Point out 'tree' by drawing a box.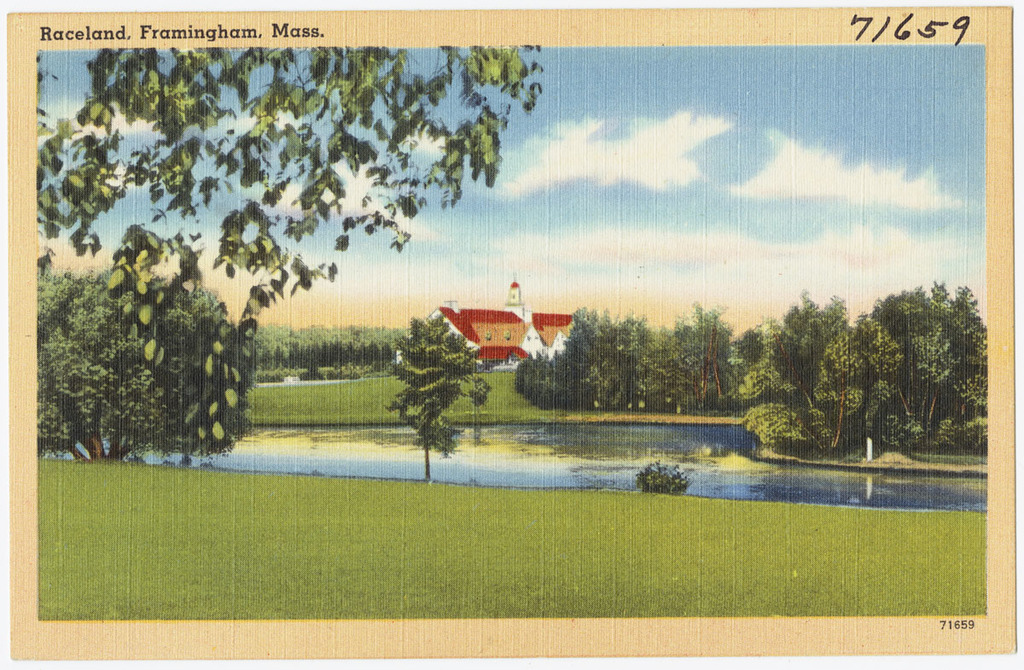
bbox(550, 339, 572, 413).
